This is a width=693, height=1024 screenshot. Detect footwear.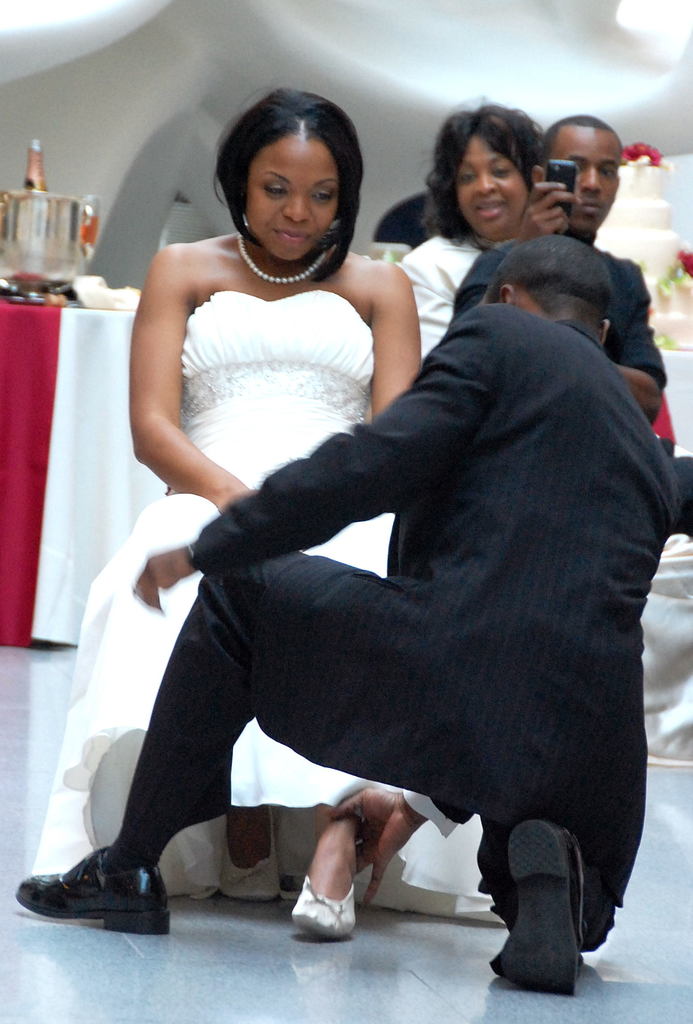
bbox(14, 841, 196, 938).
